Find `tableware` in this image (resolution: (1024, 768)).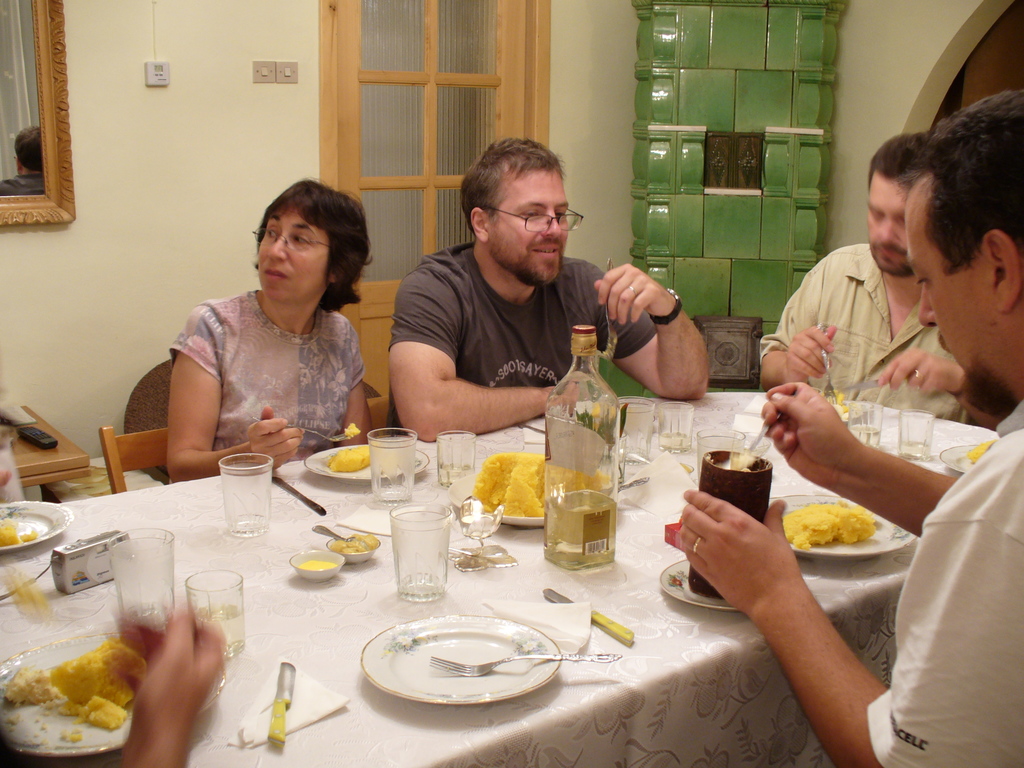
(0, 630, 225, 756).
